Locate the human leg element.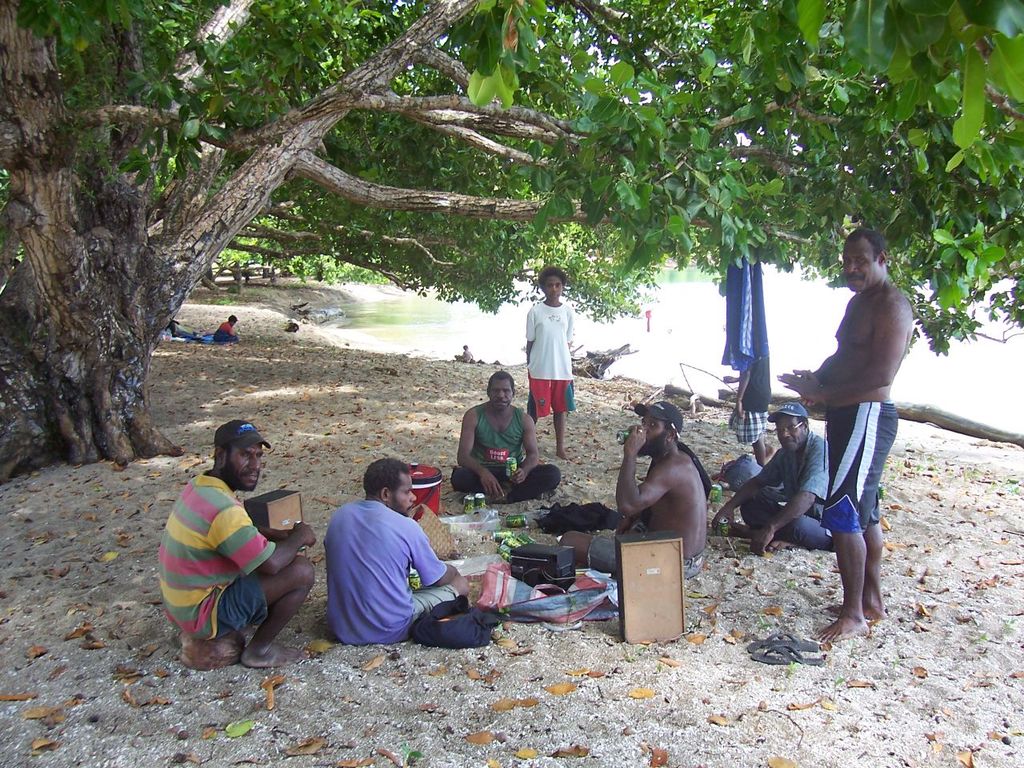
Element bbox: (x1=395, y1=570, x2=466, y2=638).
